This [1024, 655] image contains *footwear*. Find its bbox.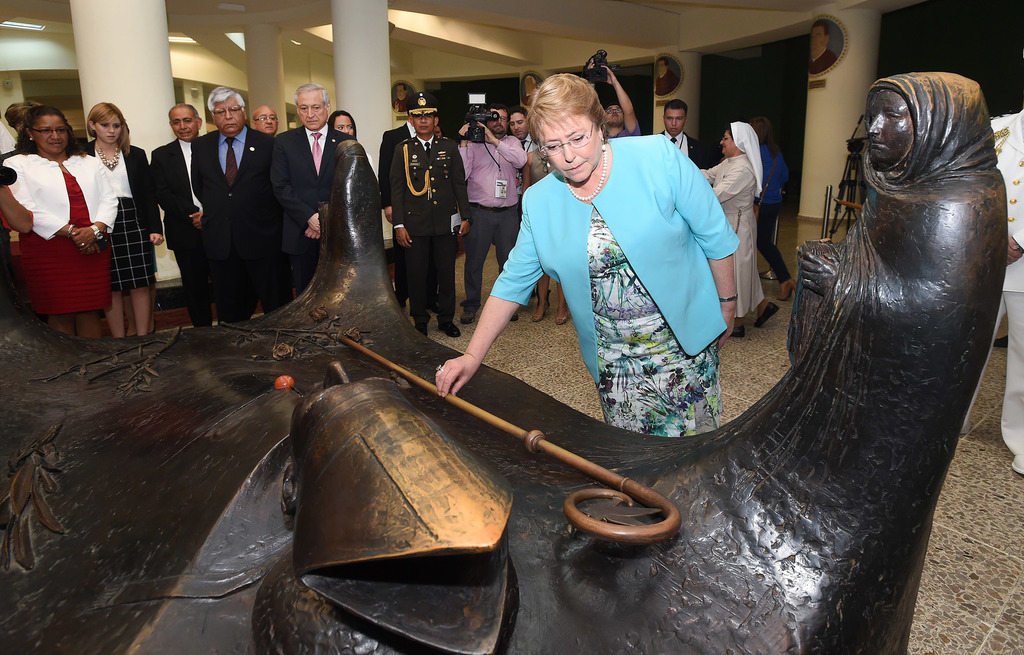
region(413, 306, 433, 335).
